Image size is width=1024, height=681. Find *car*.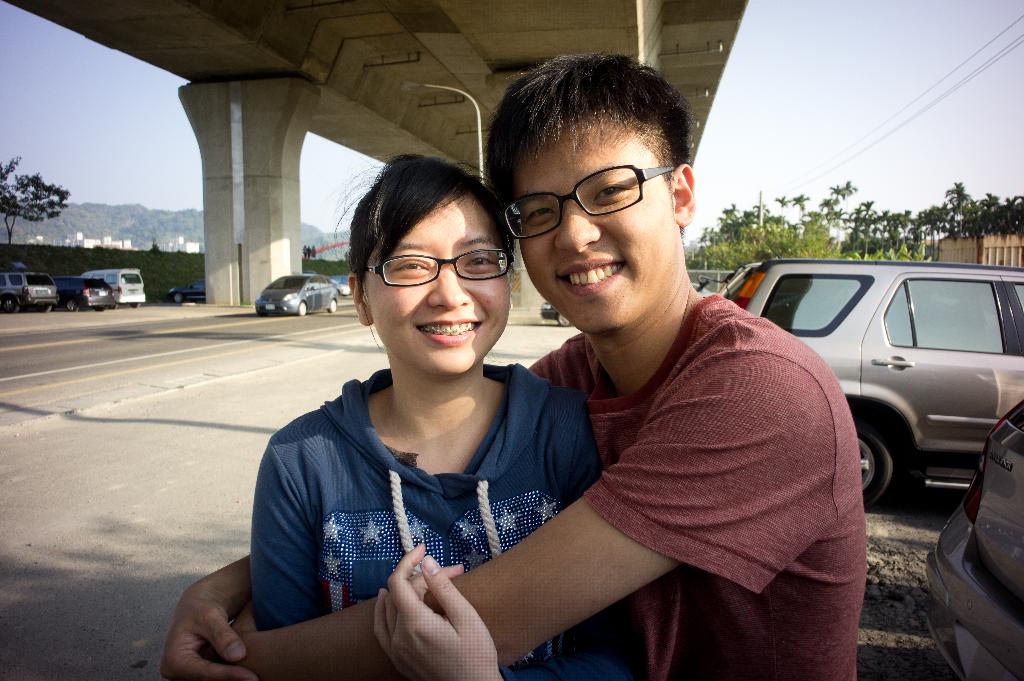
bbox=[52, 277, 113, 311].
